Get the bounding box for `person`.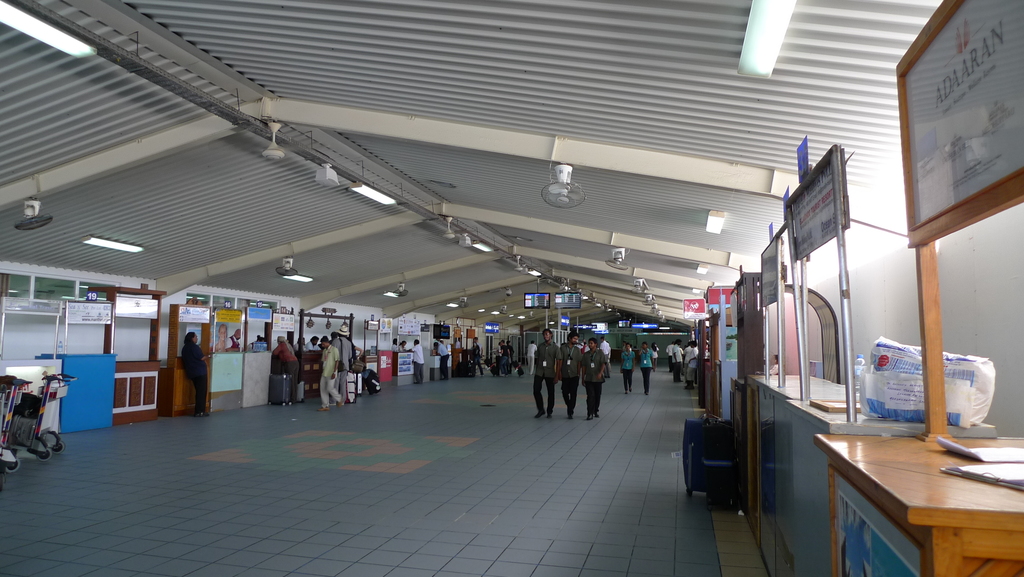
[x1=179, y1=329, x2=210, y2=418].
